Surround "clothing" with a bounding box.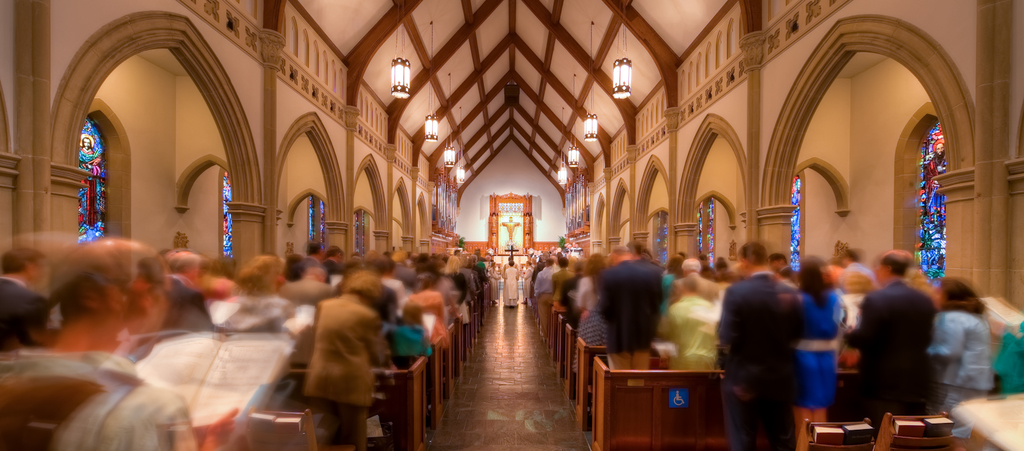
(715,276,810,448).
